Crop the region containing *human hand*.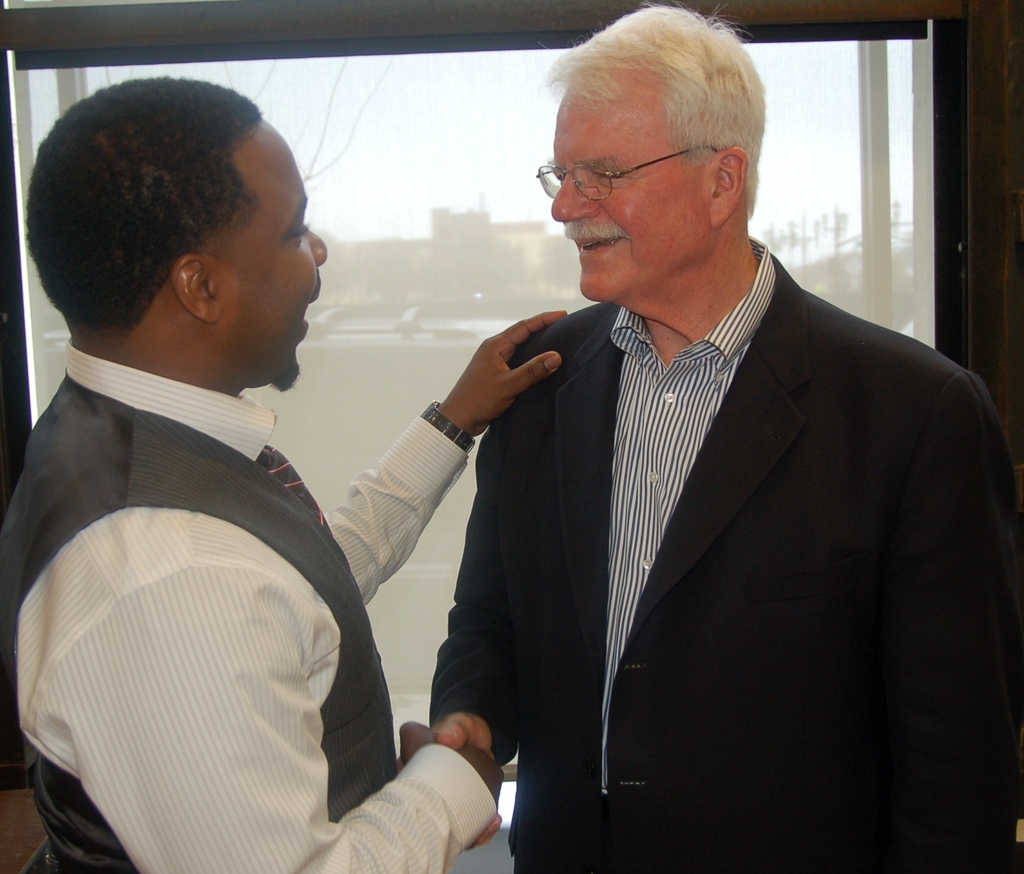
Crop region: <region>398, 720, 506, 800</region>.
